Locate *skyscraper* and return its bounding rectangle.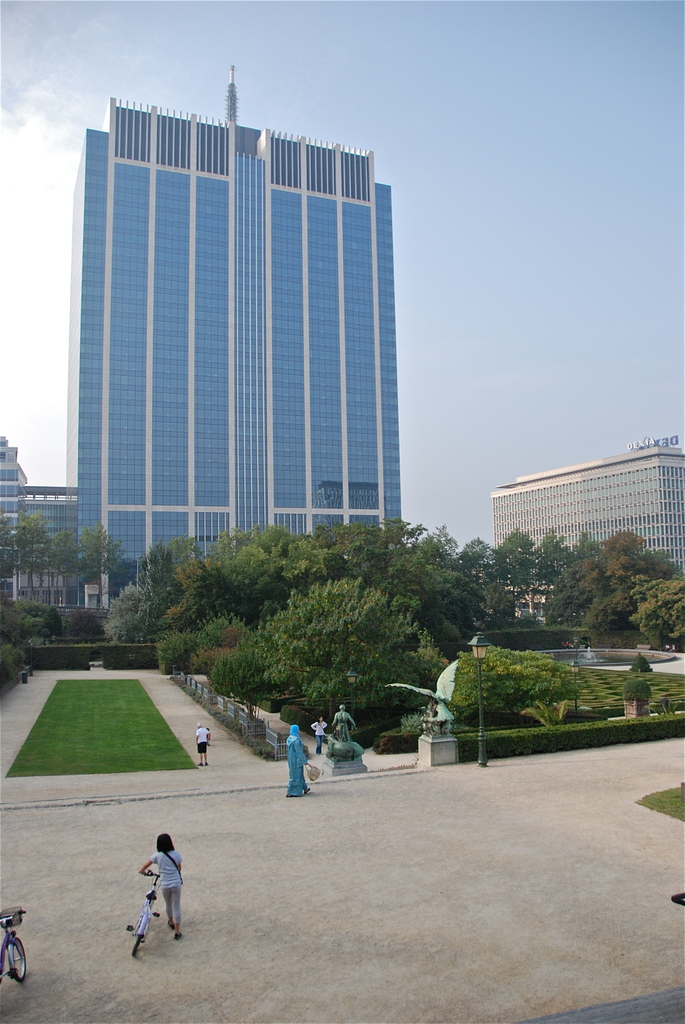
486 432 684 598.
